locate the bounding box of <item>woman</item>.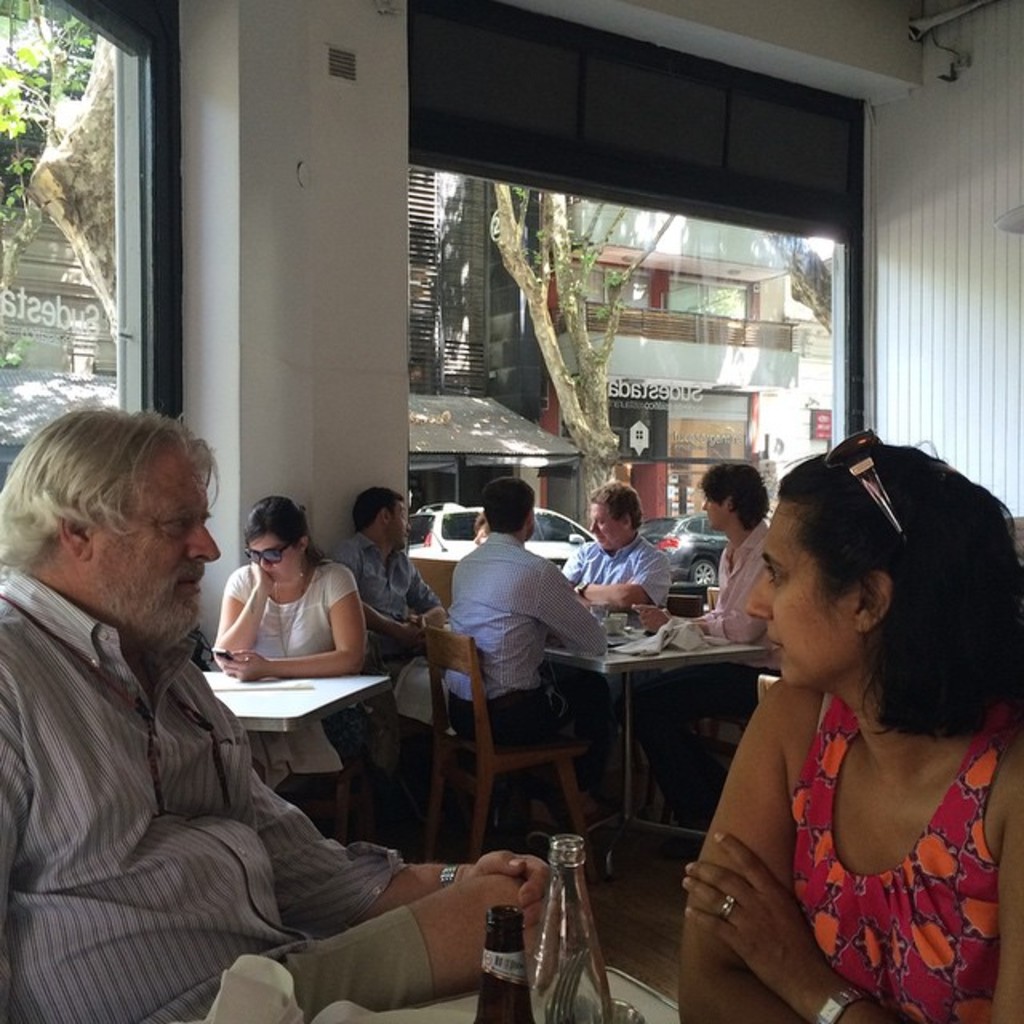
Bounding box: (left=211, top=494, right=394, bottom=840).
